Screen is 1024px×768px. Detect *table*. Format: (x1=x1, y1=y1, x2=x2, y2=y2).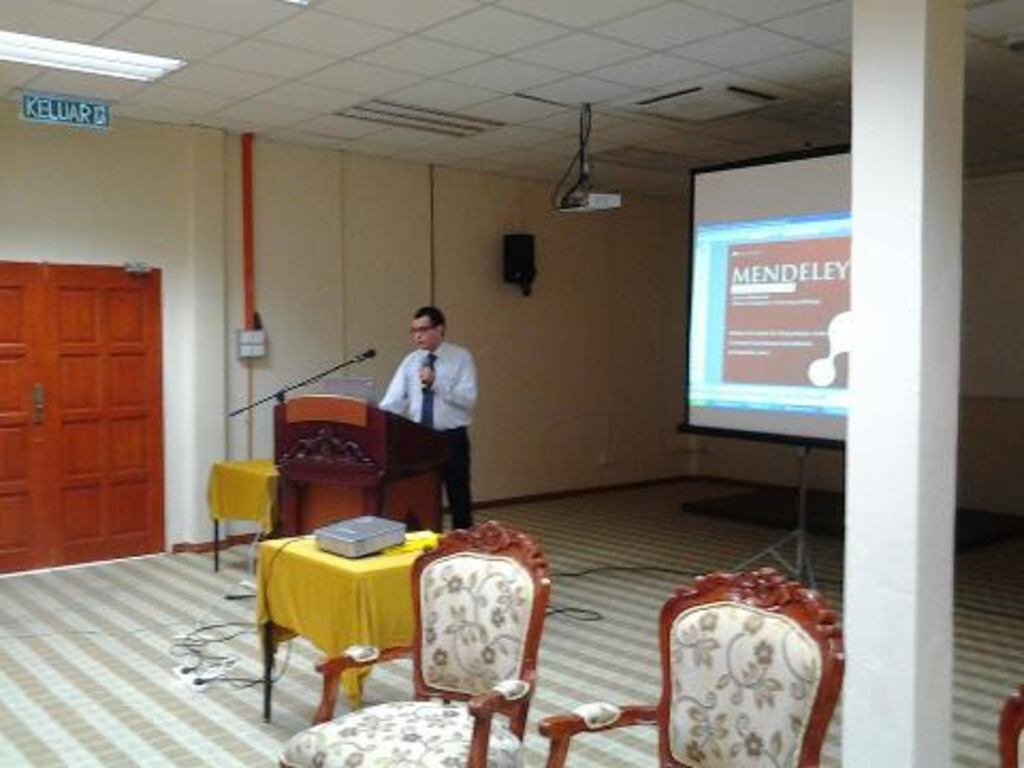
(x1=205, y1=454, x2=282, y2=570).
